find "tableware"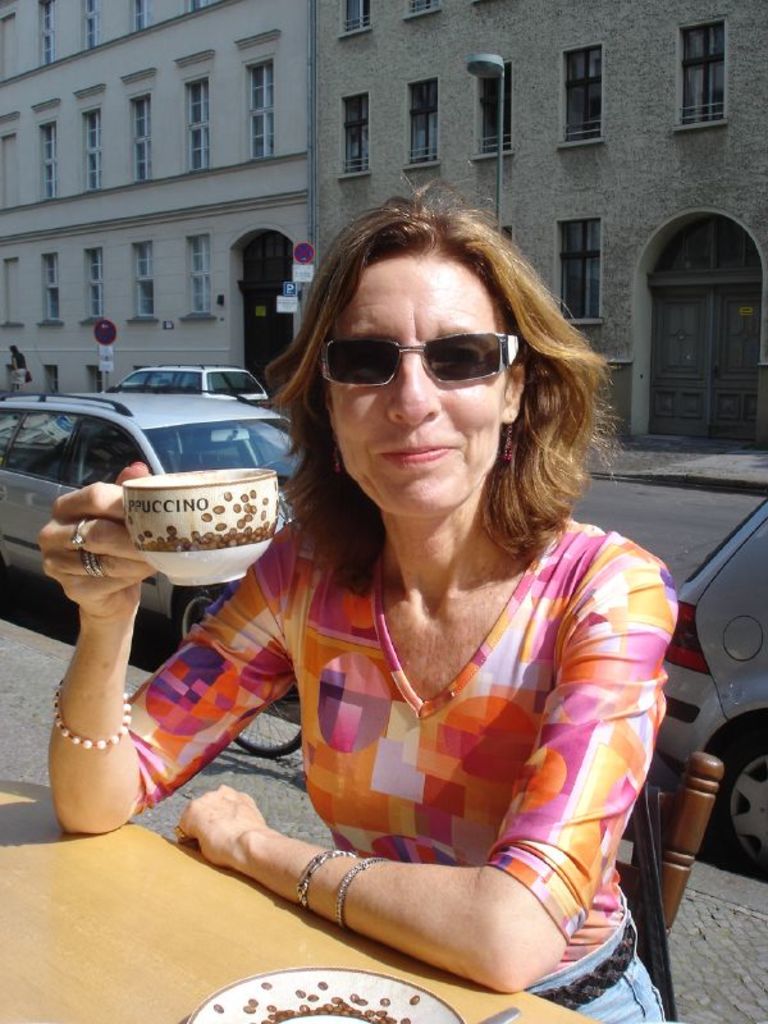
select_region(182, 959, 462, 1023)
